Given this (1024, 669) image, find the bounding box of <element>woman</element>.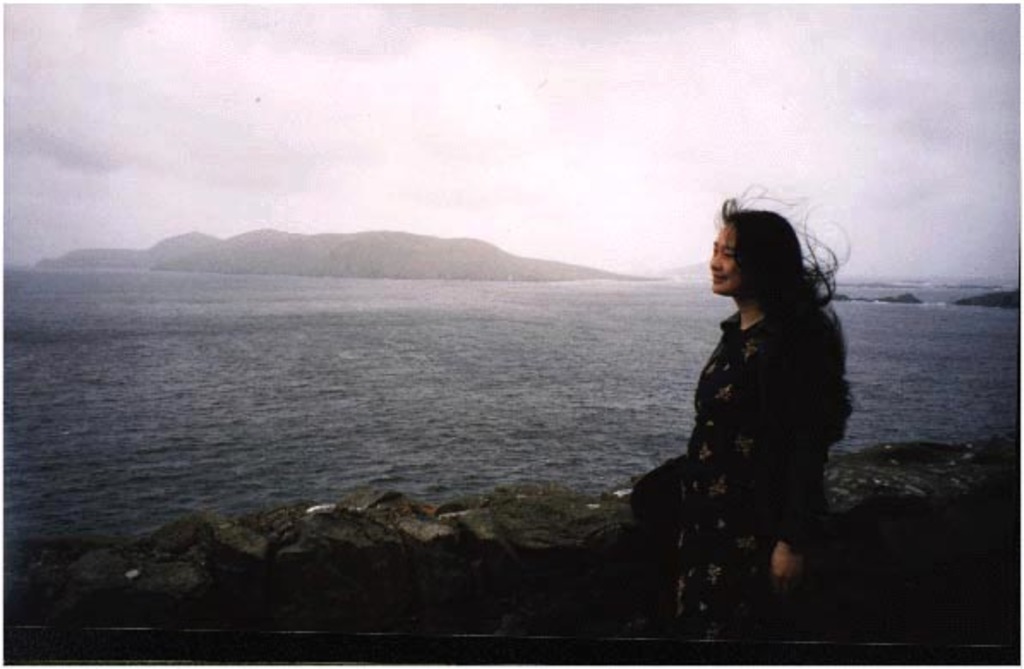
left=635, top=178, right=875, bottom=606.
